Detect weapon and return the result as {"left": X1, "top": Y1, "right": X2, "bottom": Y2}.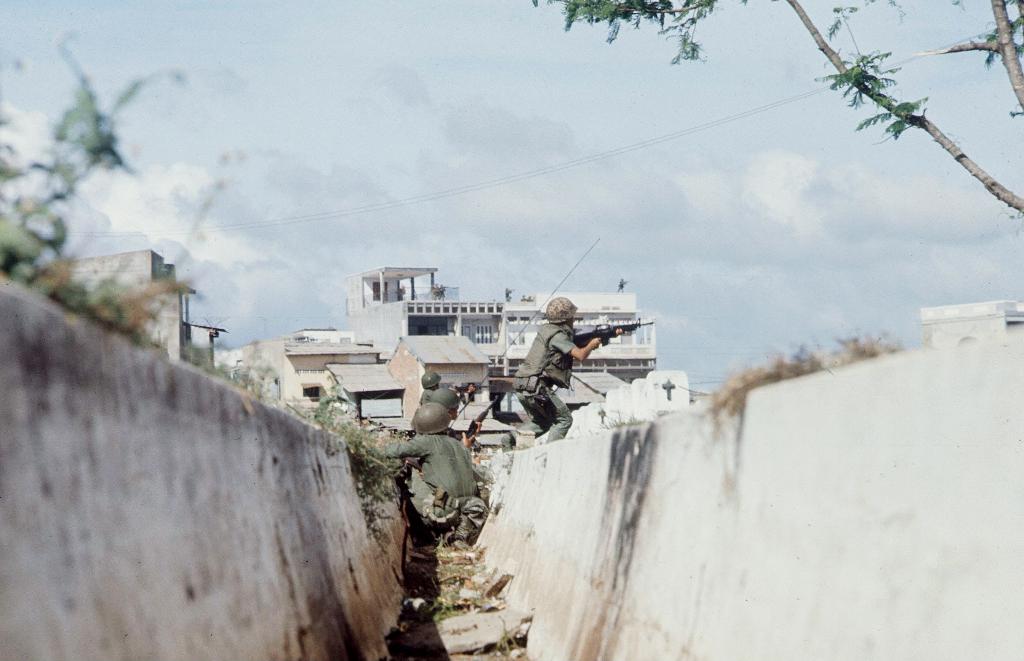
{"left": 568, "top": 314, "right": 656, "bottom": 347}.
